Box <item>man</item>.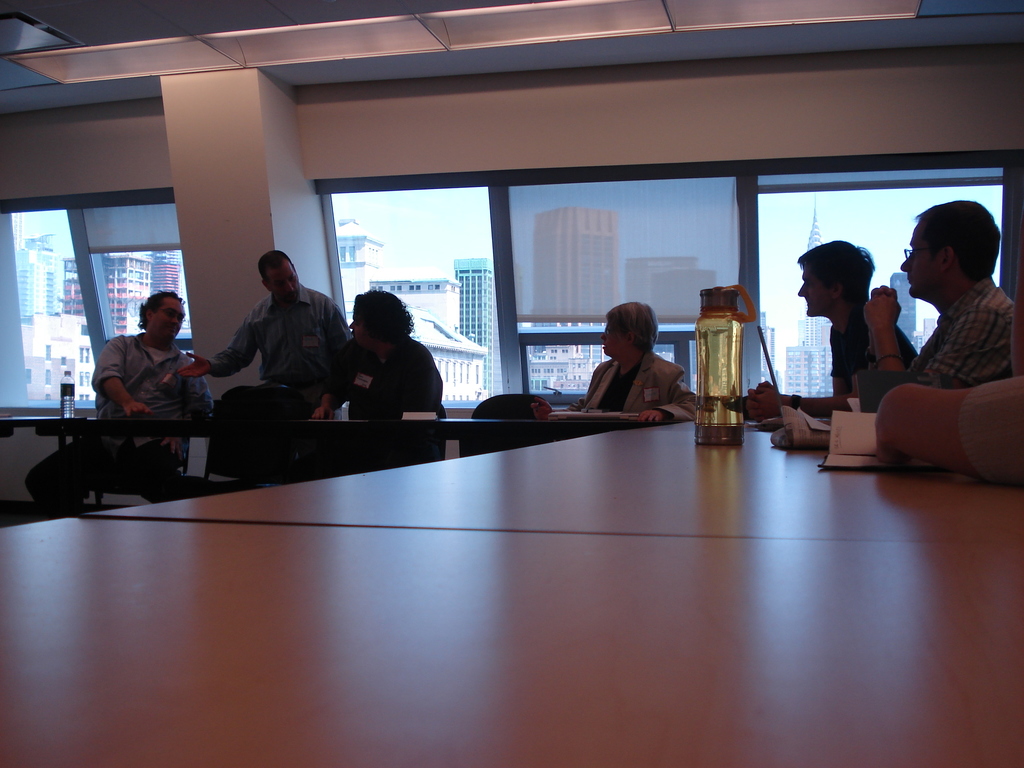
<box>727,246,916,438</box>.
